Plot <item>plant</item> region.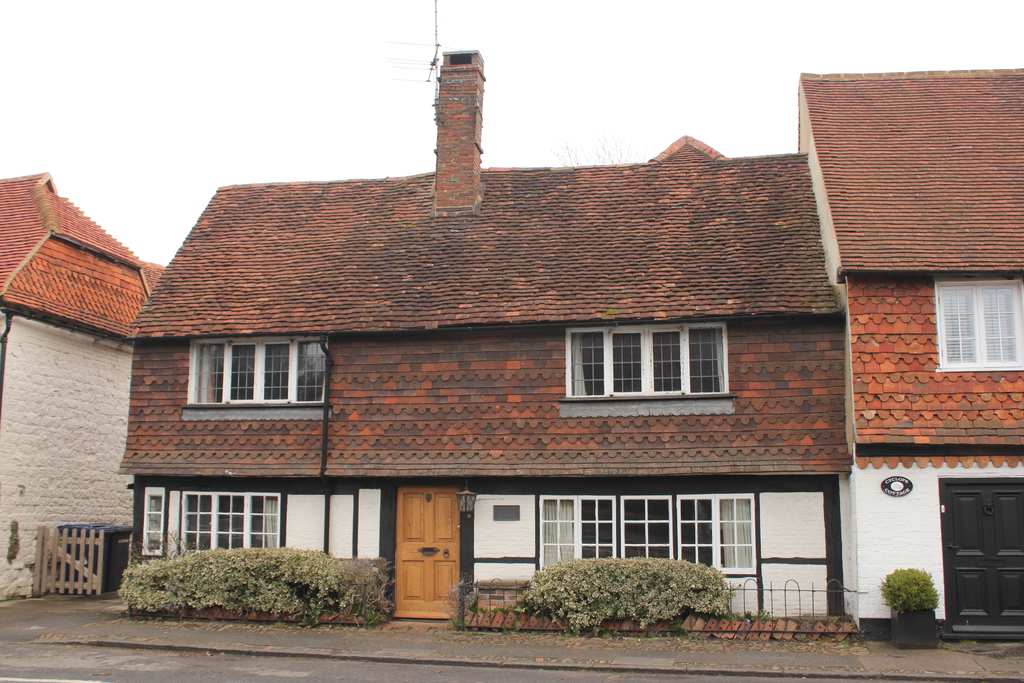
Plotted at crop(878, 568, 943, 618).
